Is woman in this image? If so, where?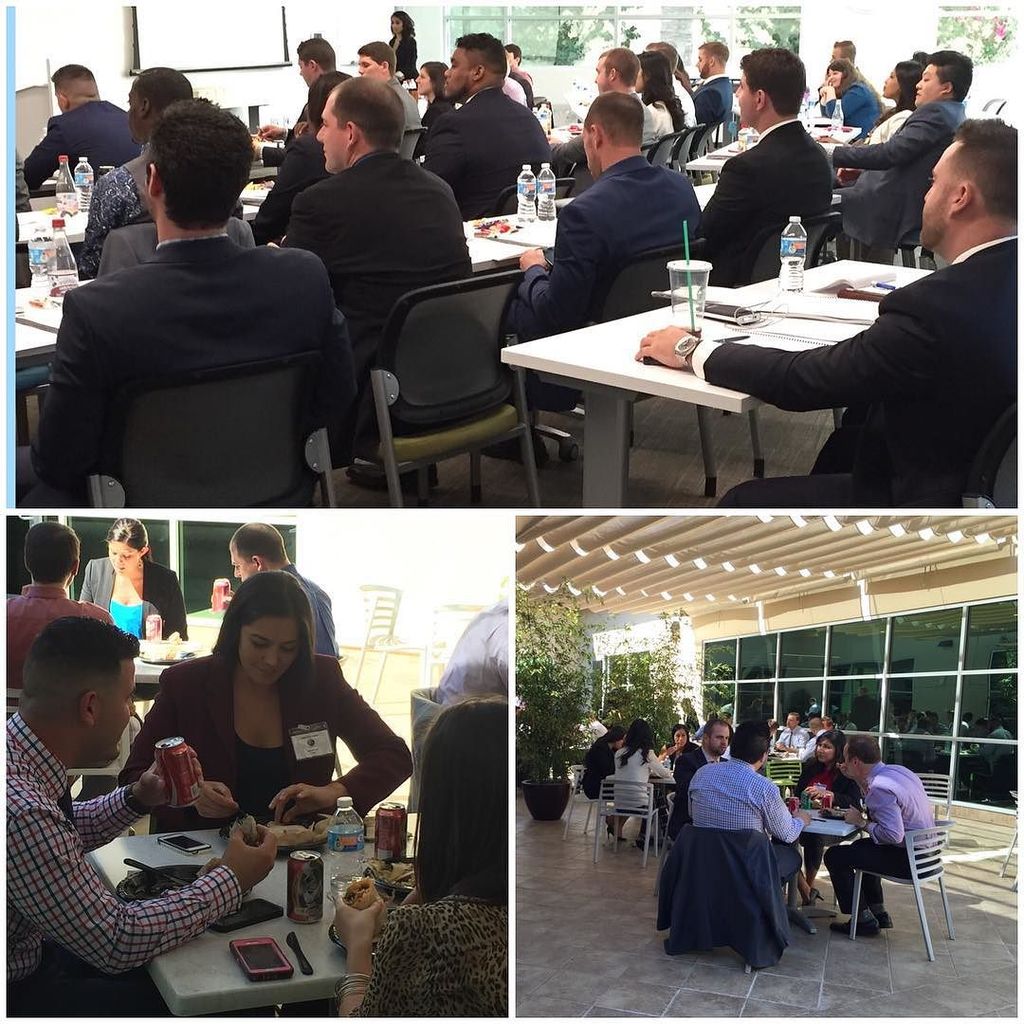
Yes, at [384, 10, 423, 84].
